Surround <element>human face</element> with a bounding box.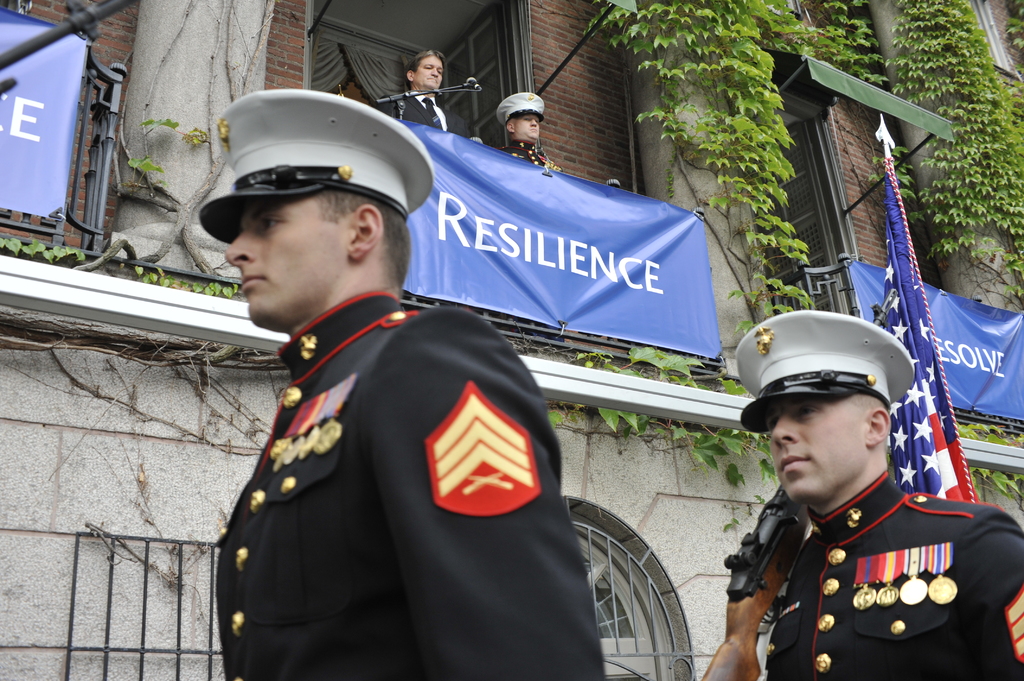
[left=516, top=111, right=540, bottom=135].
